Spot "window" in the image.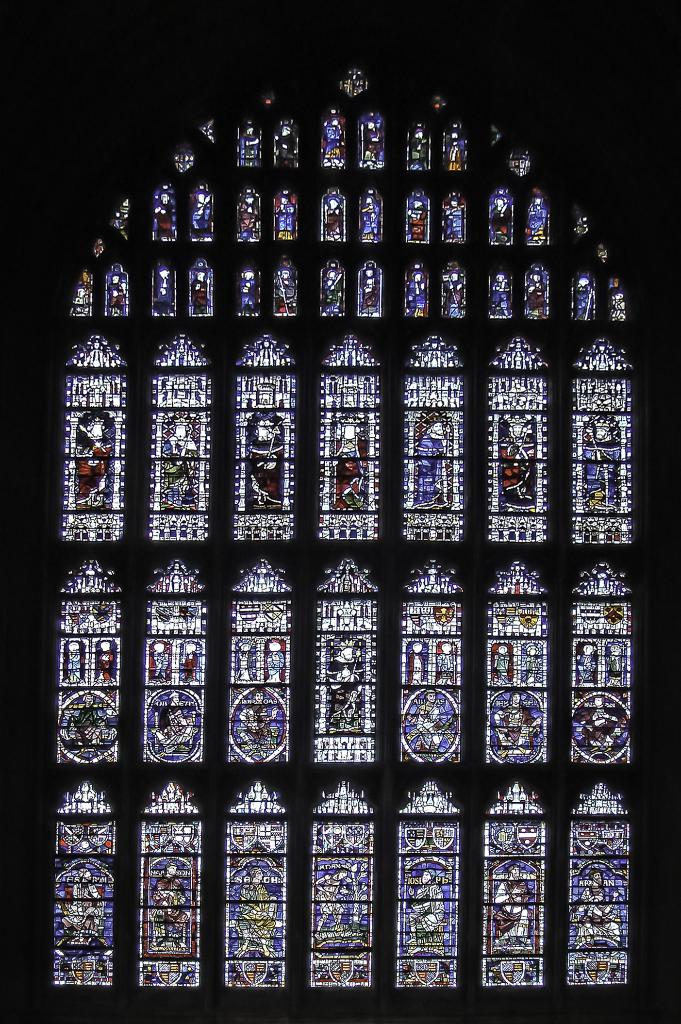
"window" found at 490,264,516,321.
